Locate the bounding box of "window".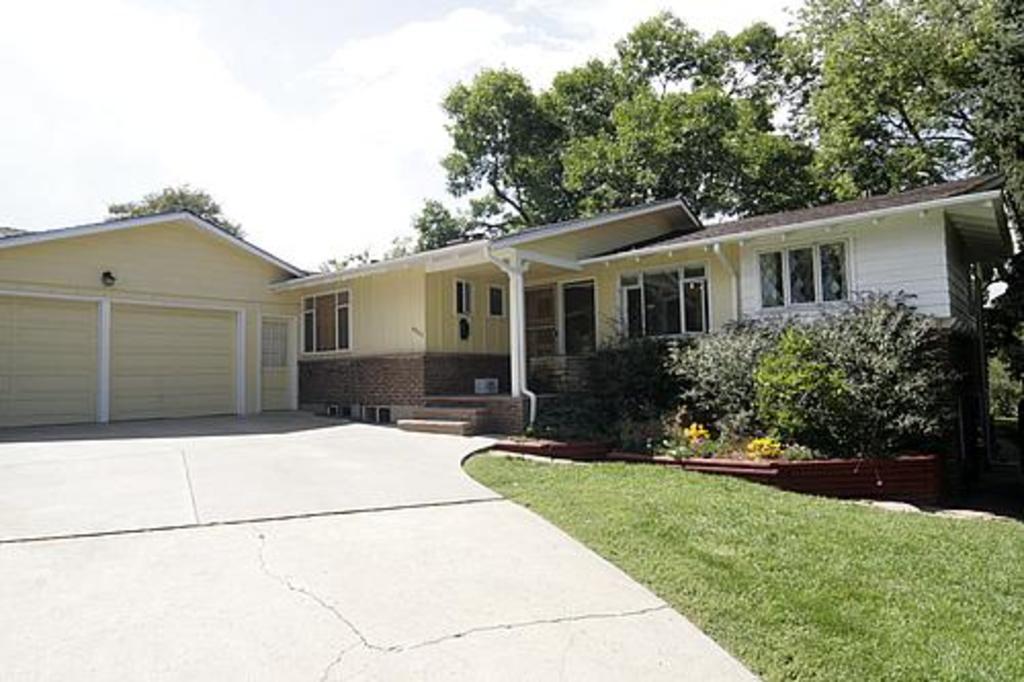
Bounding box: box(752, 238, 848, 319).
